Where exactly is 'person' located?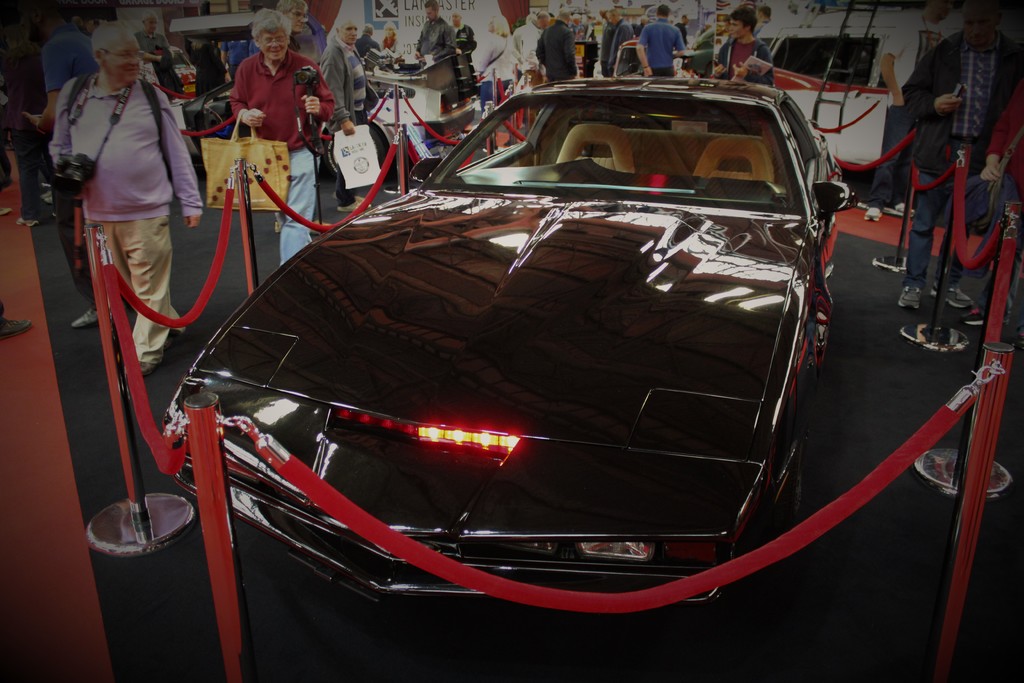
Its bounding box is {"left": 502, "top": 10, "right": 540, "bottom": 79}.
